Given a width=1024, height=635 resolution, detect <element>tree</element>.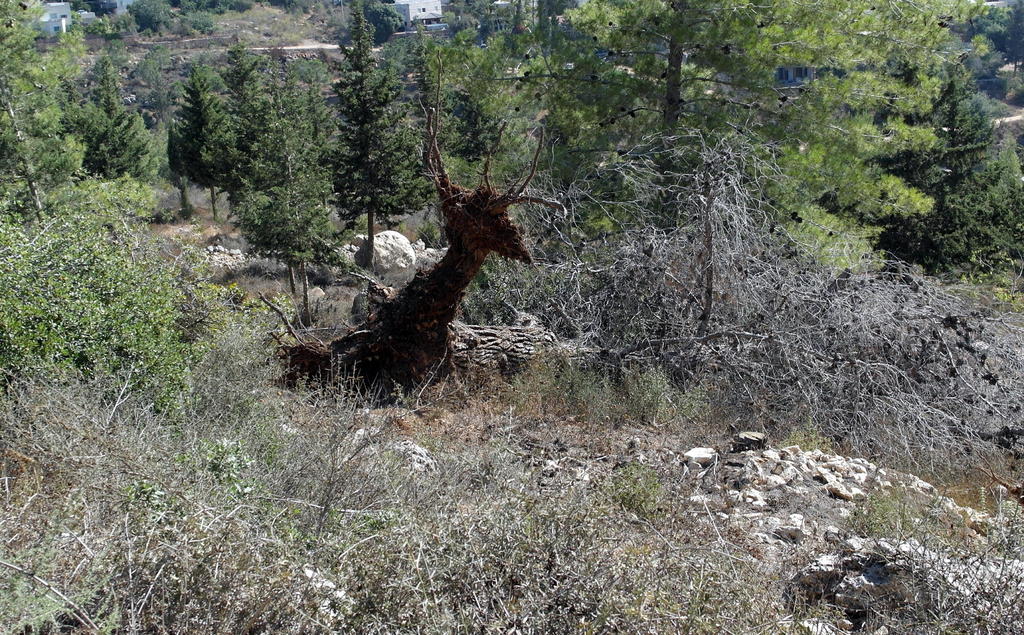
{"x1": 48, "y1": 36, "x2": 184, "y2": 207}.
